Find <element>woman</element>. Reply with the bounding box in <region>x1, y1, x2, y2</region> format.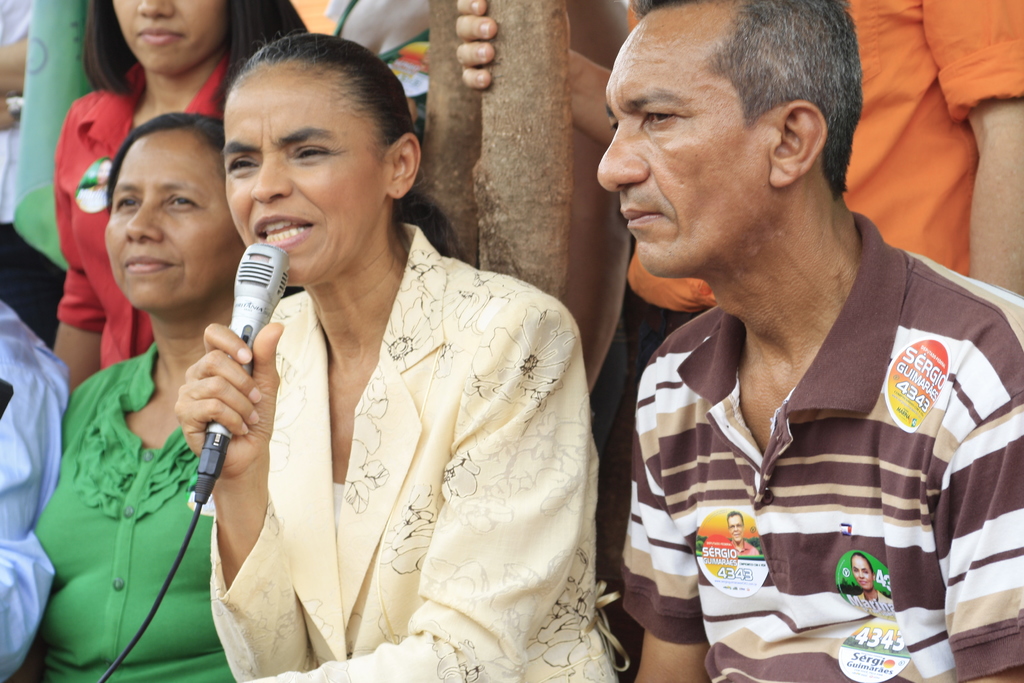
<region>178, 44, 577, 682</region>.
